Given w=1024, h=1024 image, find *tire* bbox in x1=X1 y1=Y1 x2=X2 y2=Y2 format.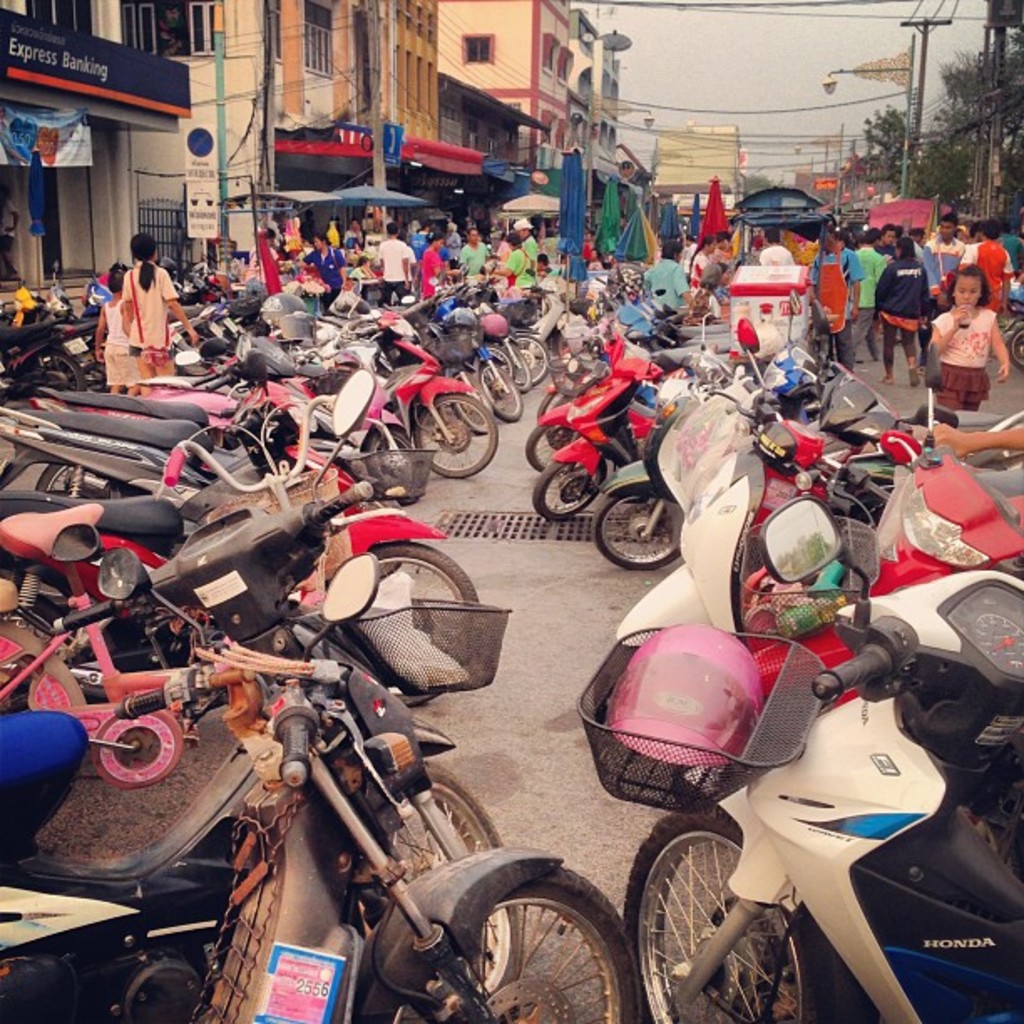
x1=534 y1=392 x2=557 y2=428.
